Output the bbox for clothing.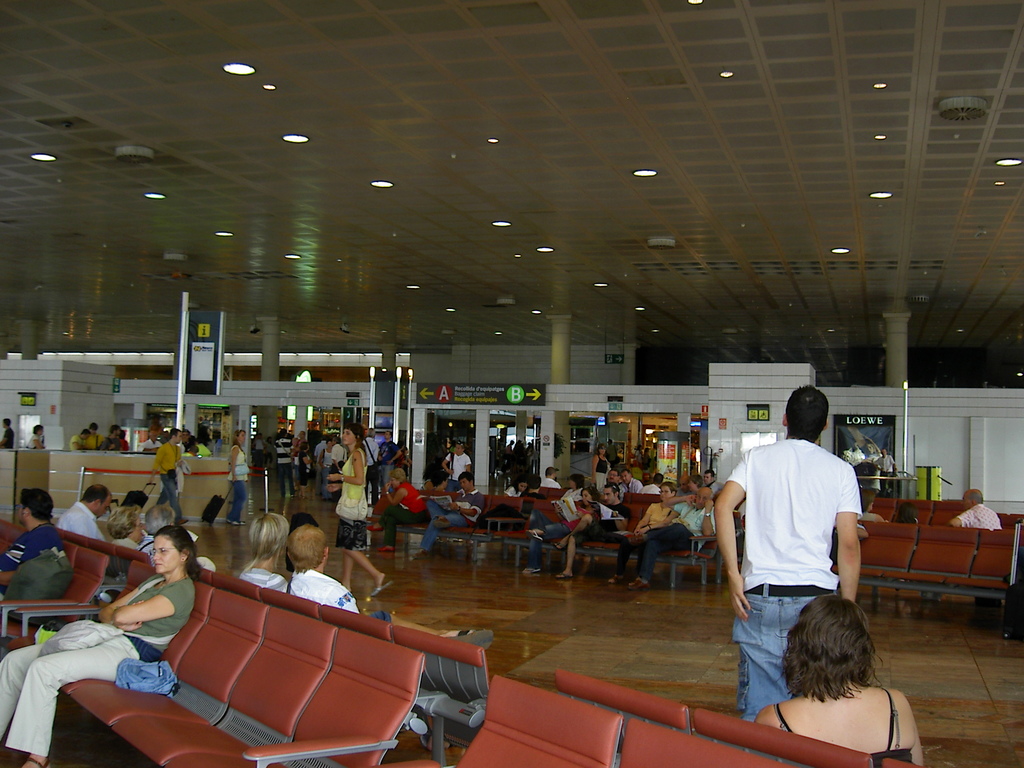
117,438,126,450.
